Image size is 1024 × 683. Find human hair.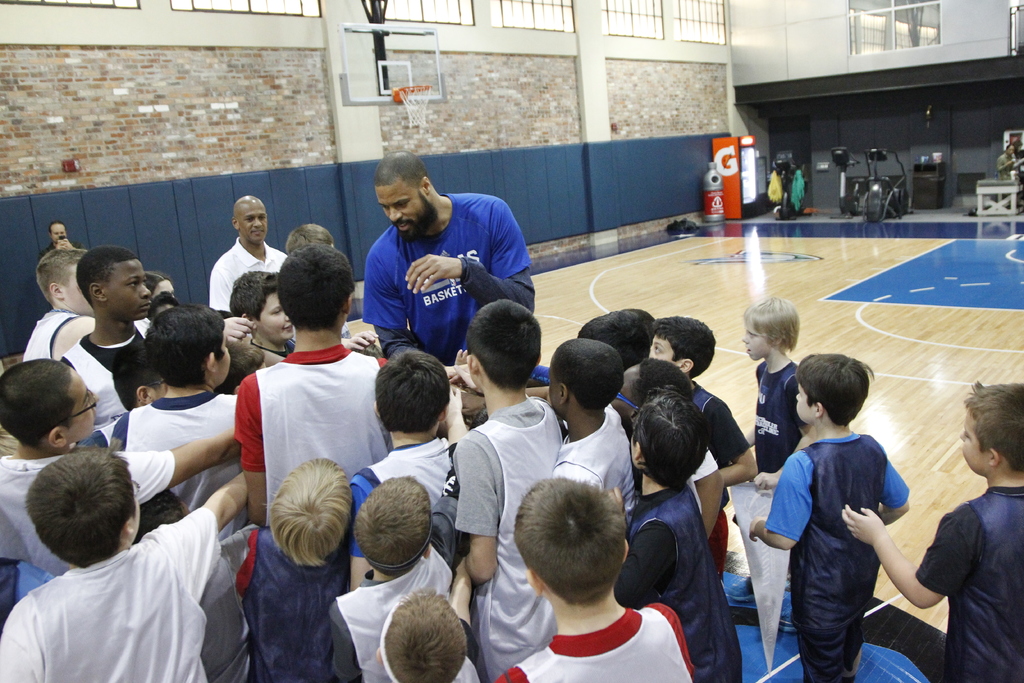
x1=374, y1=346, x2=450, y2=436.
